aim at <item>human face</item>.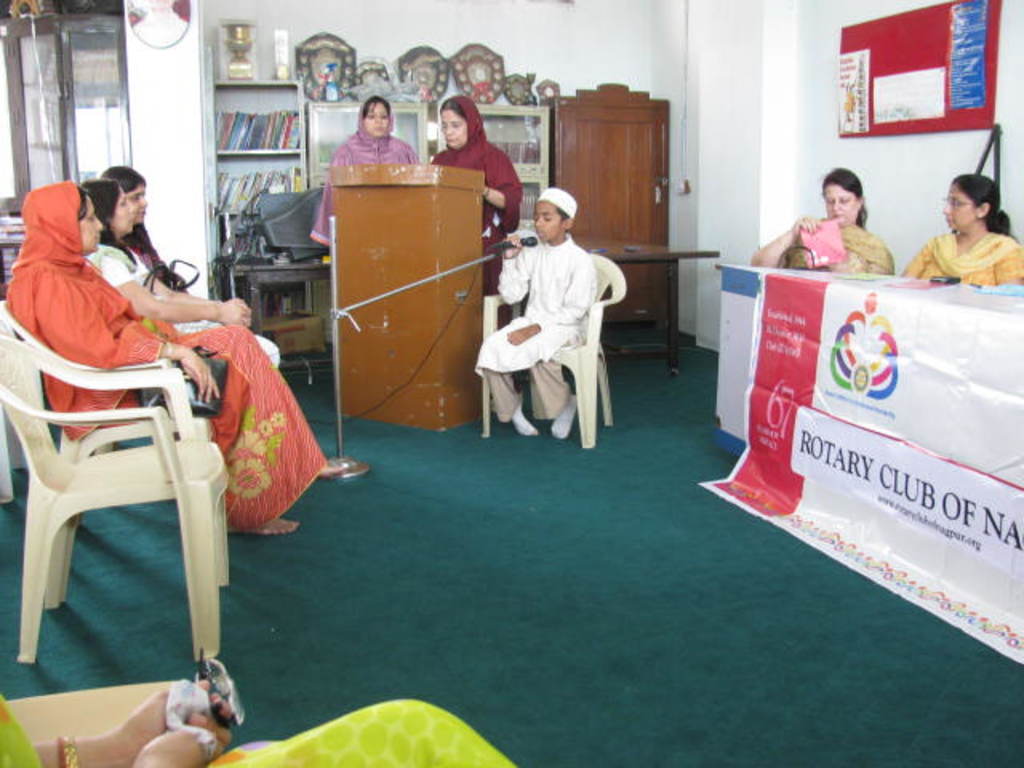
Aimed at left=440, top=109, right=467, bottom=147.
